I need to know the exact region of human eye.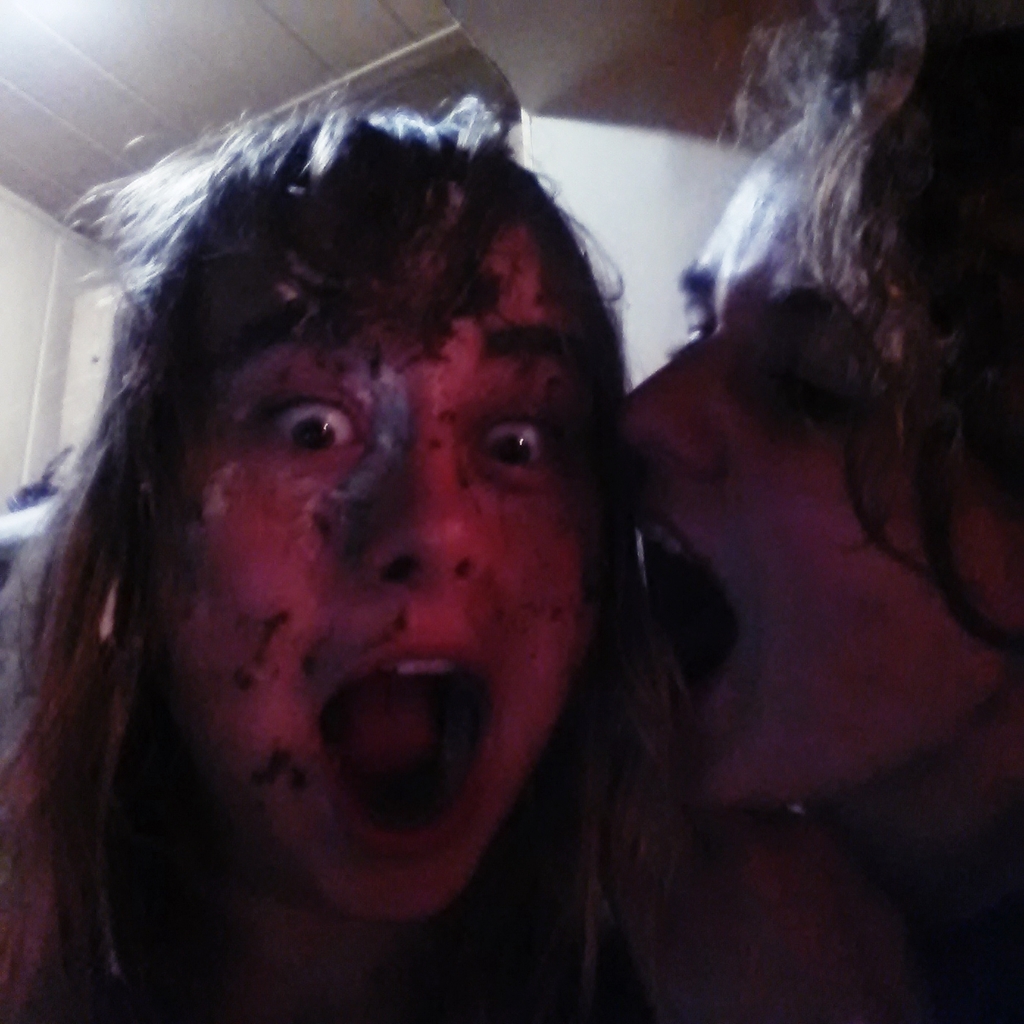
Region: box=[464, 410, 555, 483].
